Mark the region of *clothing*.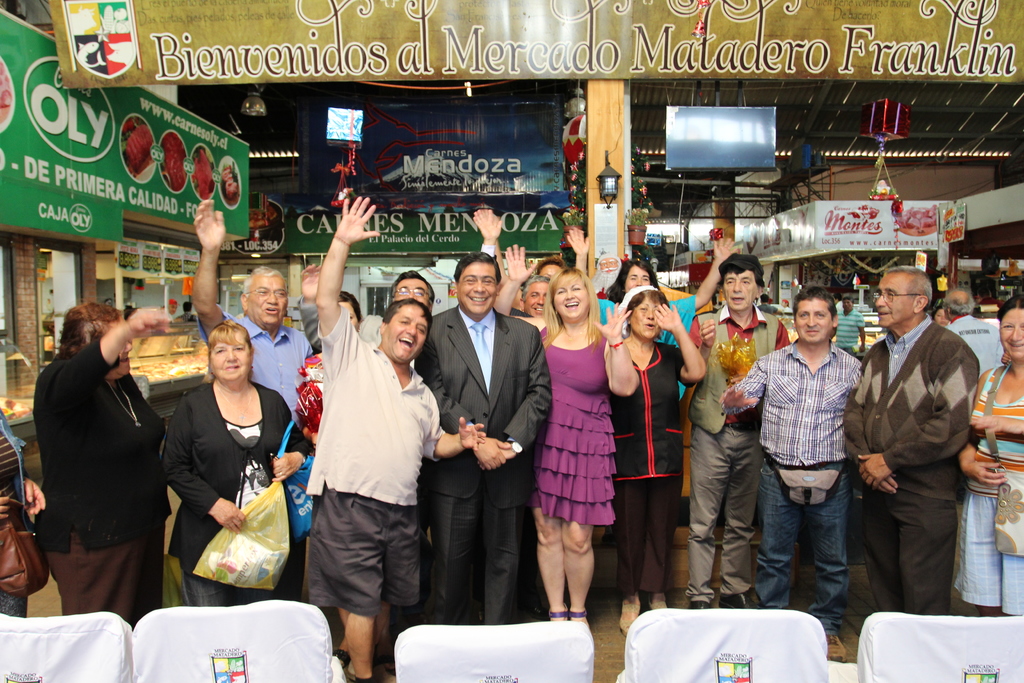
Region: region(36, 302, 174, 632).
